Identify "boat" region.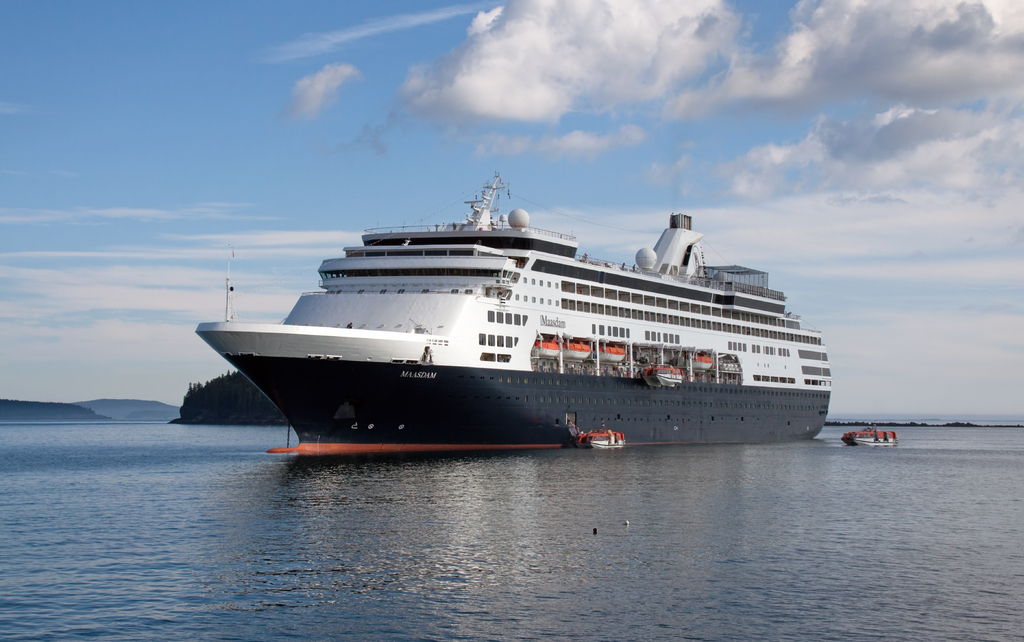
Region: bbox(179, 165, 833, 456).
